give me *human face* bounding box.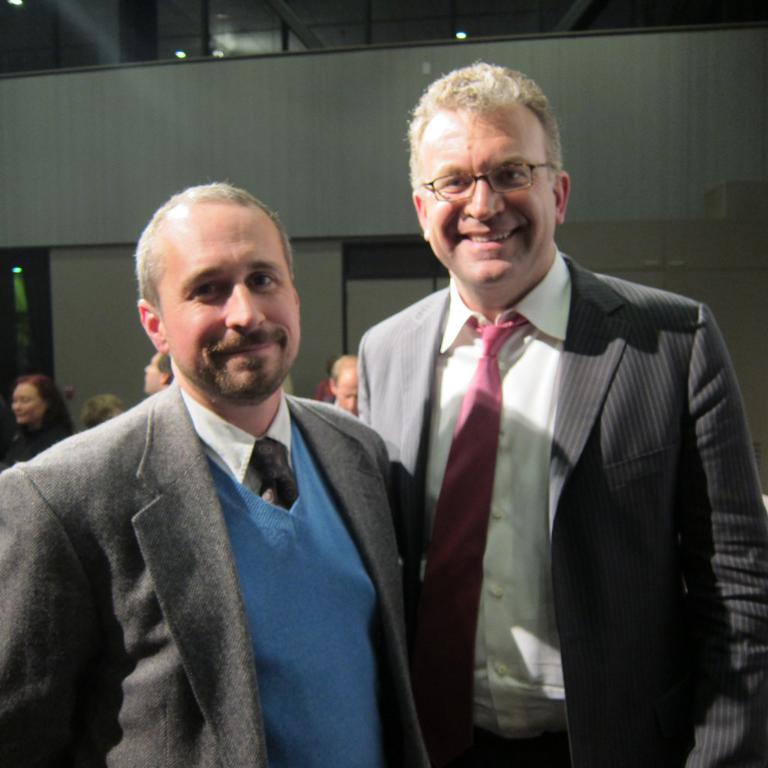
414/115/558/284.
